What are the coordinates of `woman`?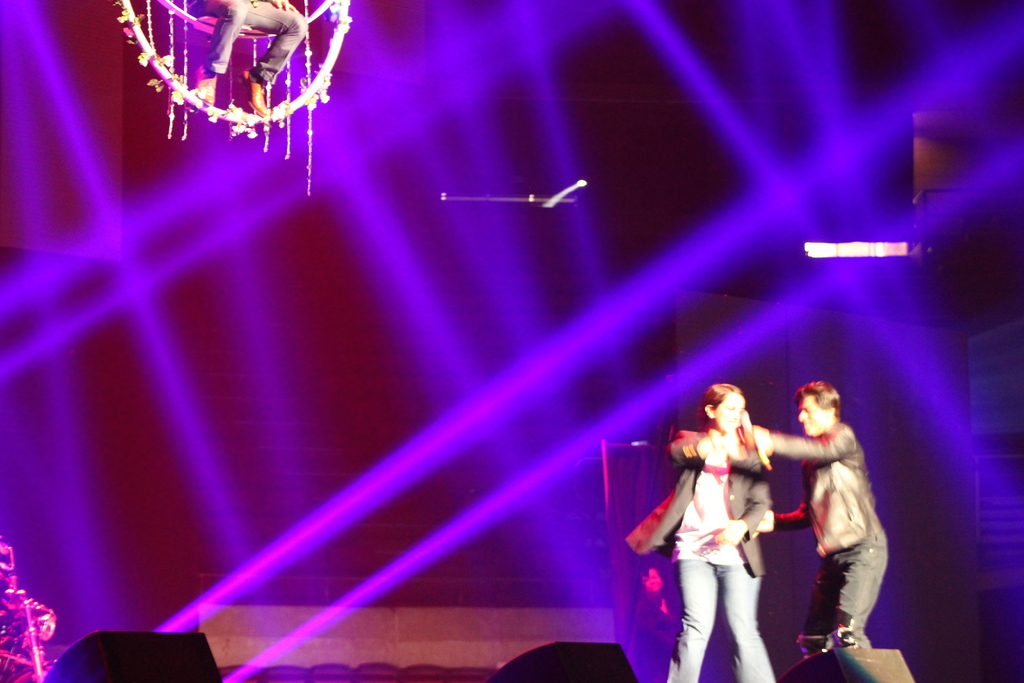
(x1=666, y1=397, x2=797, y2=670).
